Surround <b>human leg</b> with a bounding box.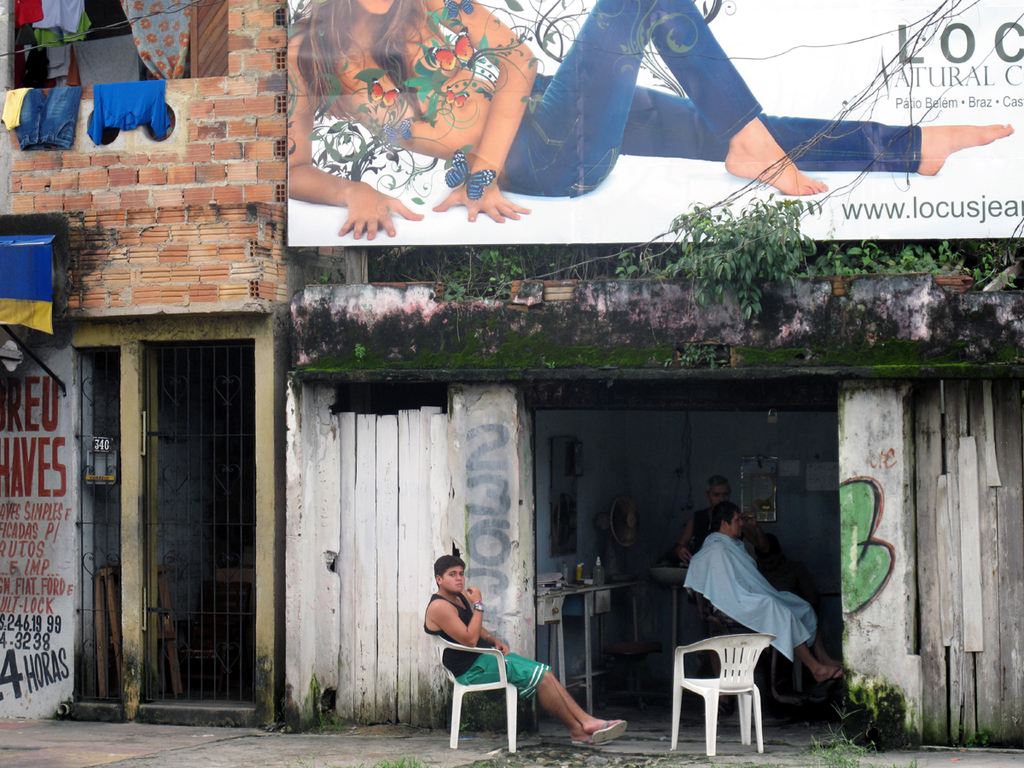
box=[468, 649, 631, 750].
